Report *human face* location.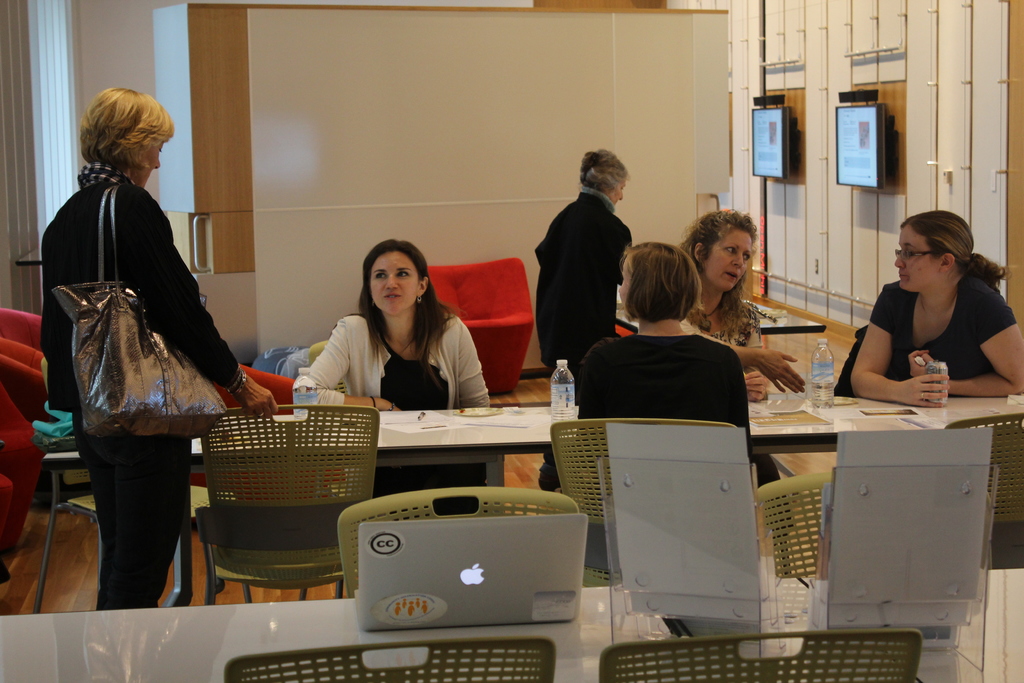
Report: BBox(141, 136, 168, 188).
